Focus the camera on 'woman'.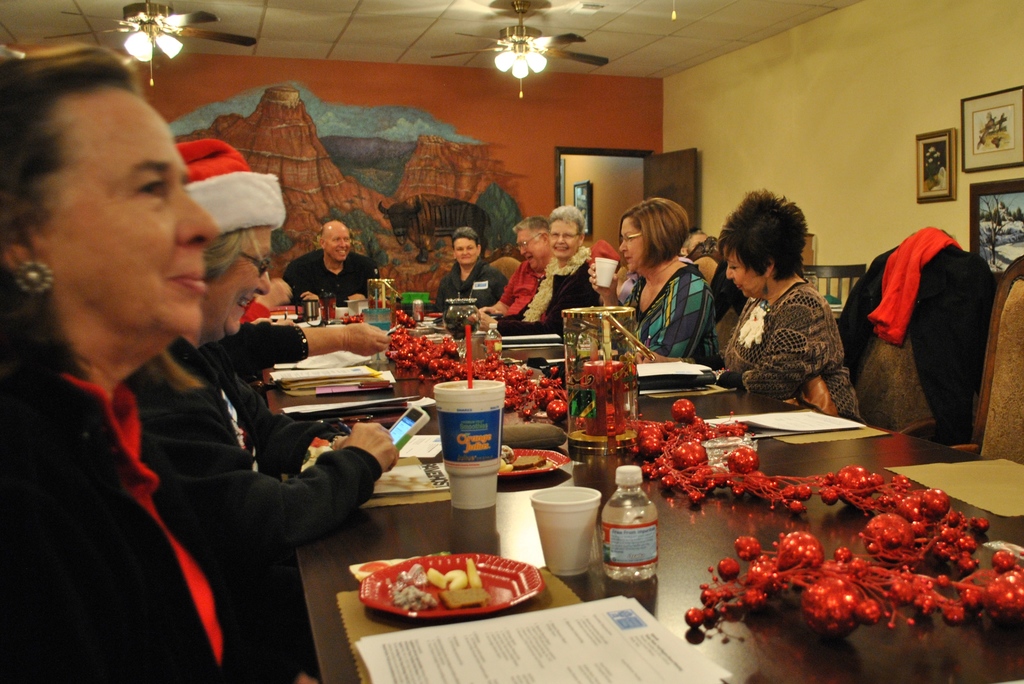
Focus region: (left=714, top=186, right=866, bottom=421).
